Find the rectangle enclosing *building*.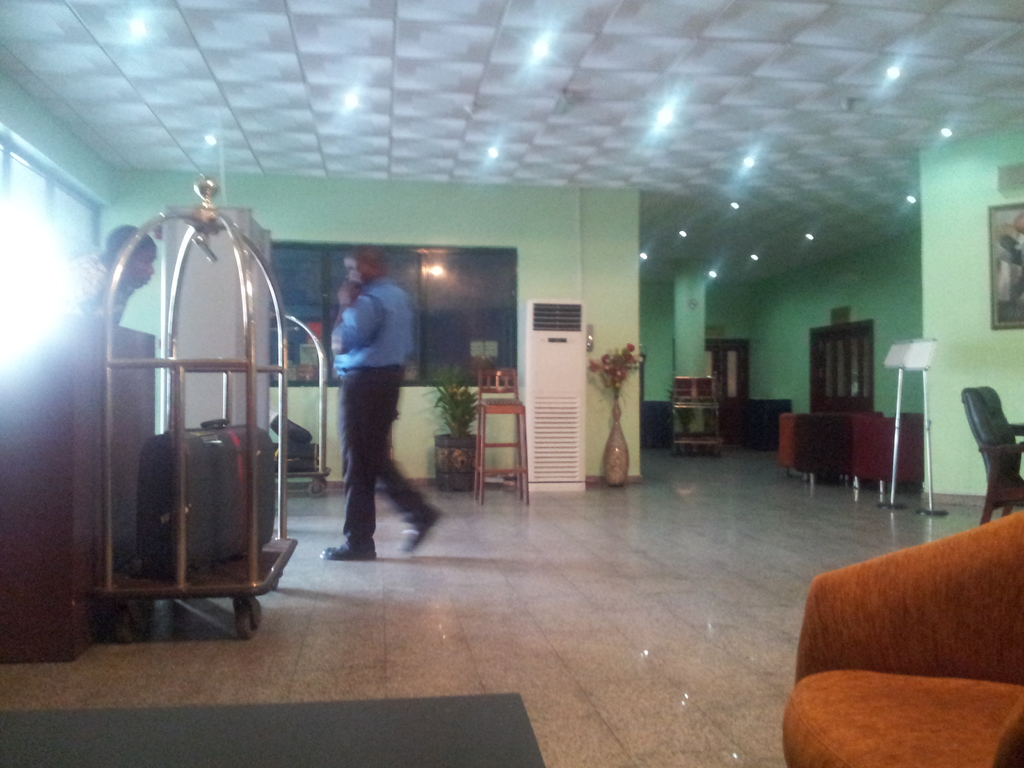
x1=0, y1=0, x2=1023, y2=767.
